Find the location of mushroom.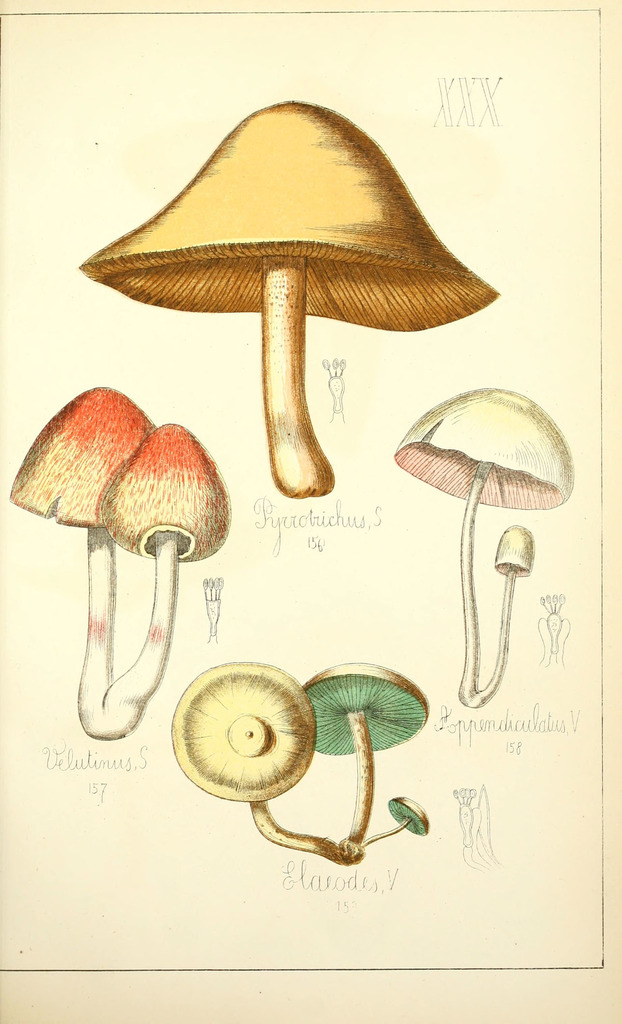
Location: {"left": 172, "top": 659, "right": 349, "bottom": 863}.
